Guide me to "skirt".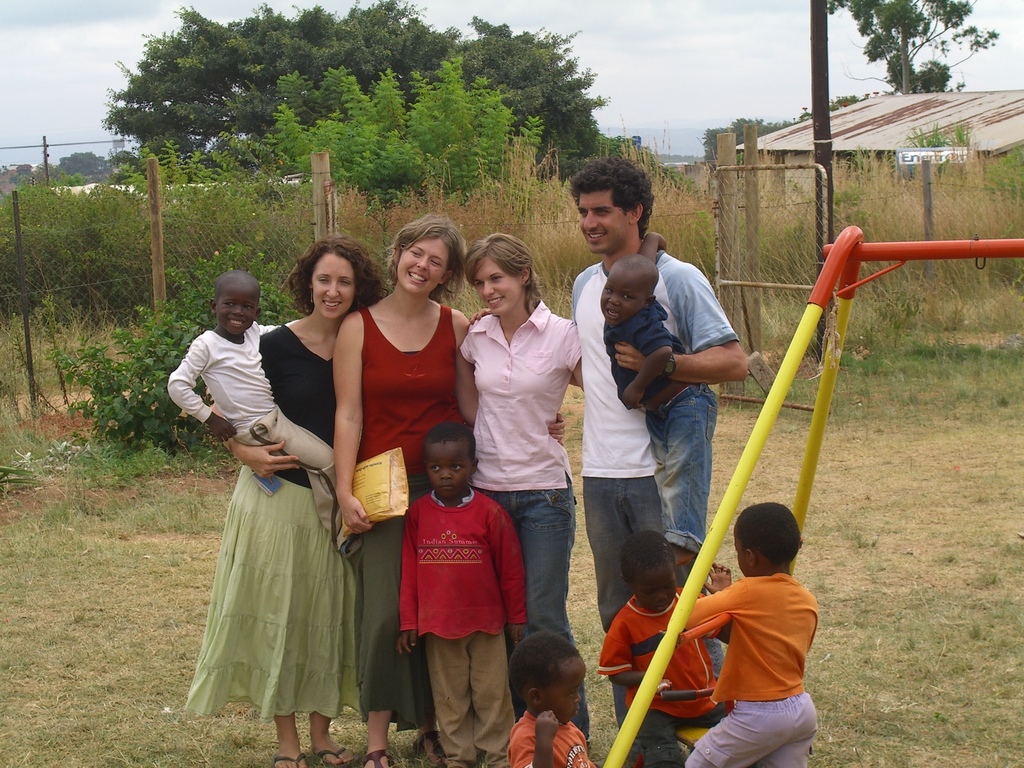
Guidance: 181, 466, 361, 721.
